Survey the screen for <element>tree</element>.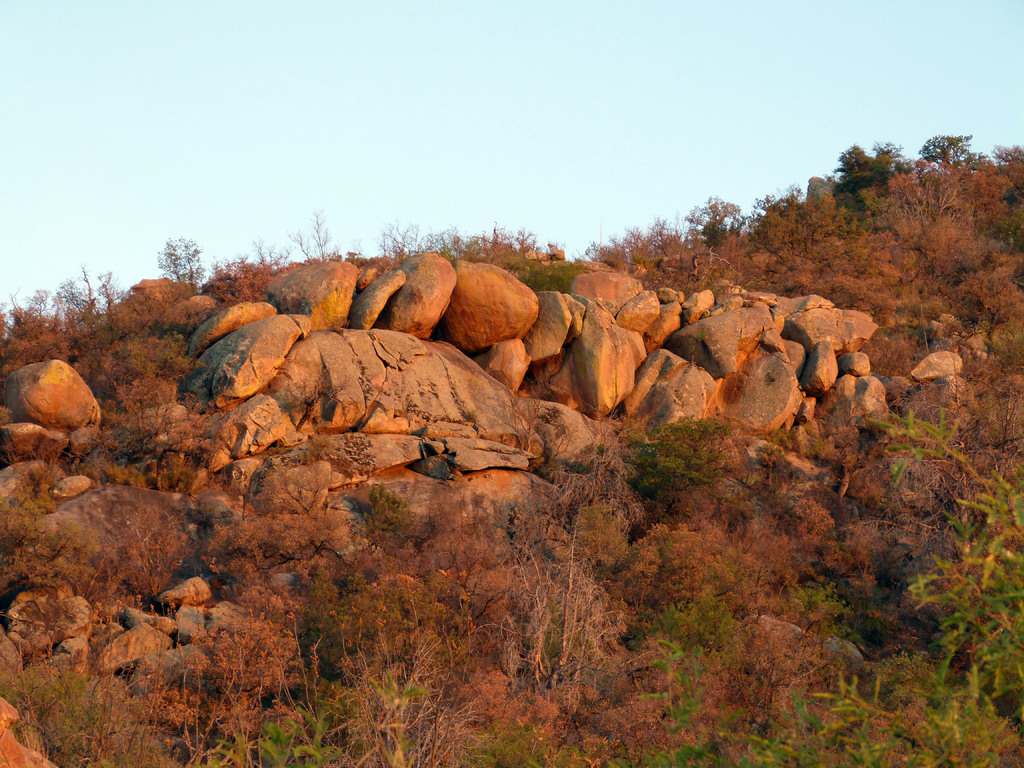
Survey found: bbox=[826, 126, 973, 209].
